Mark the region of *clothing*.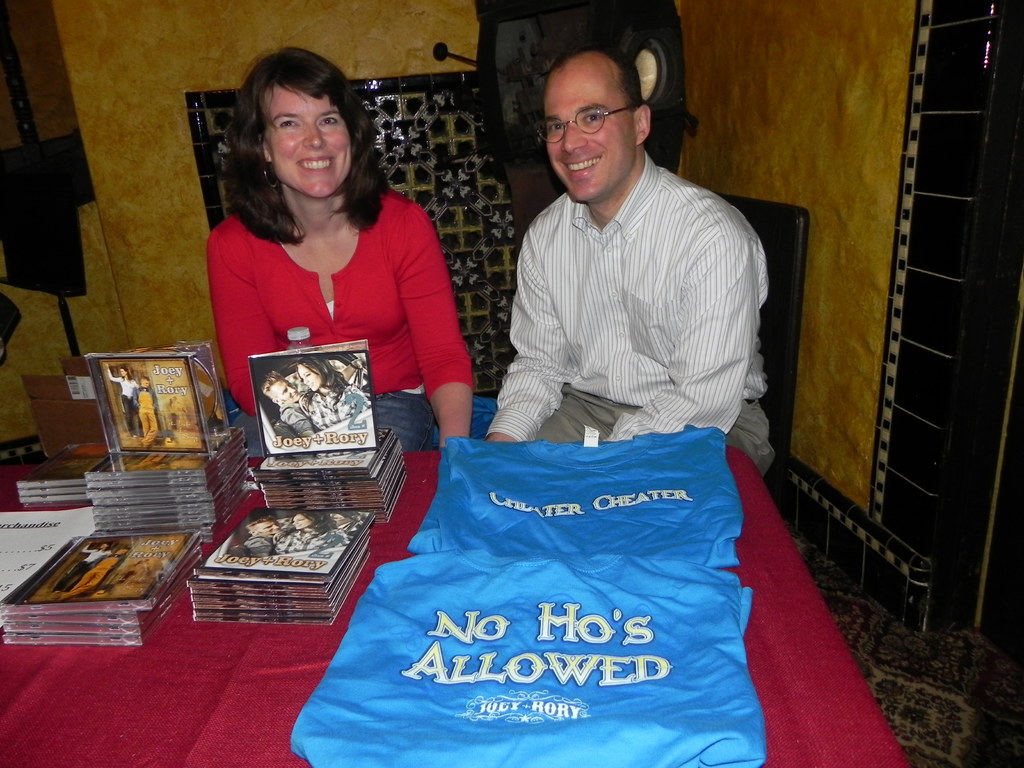
Region: <box>476,115,777,495</box>.
